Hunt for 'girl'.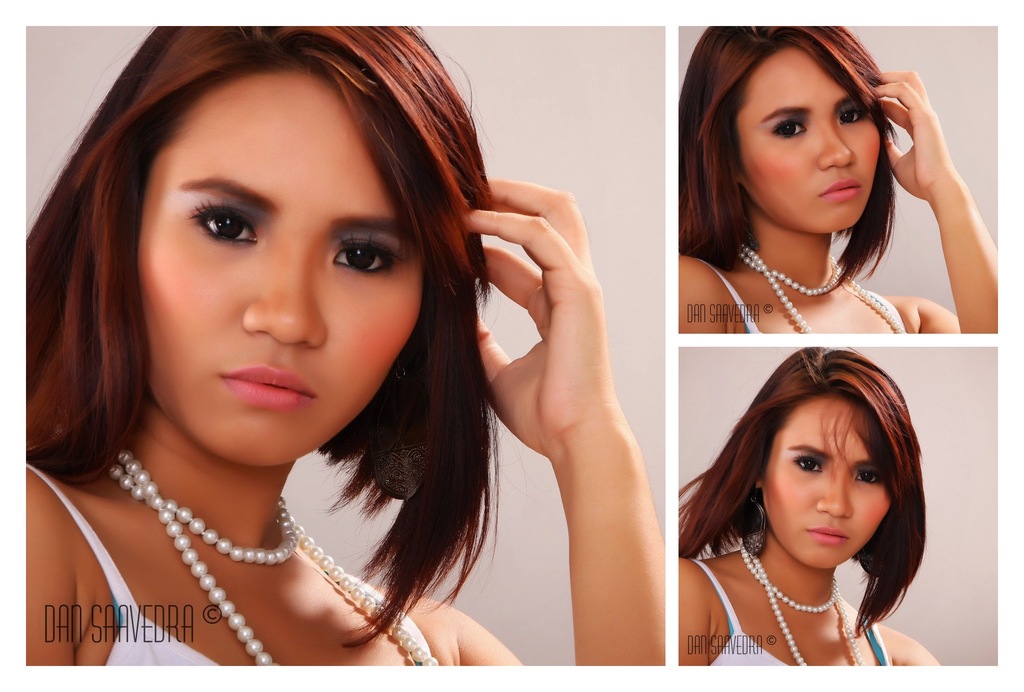
Hunted down at (679,347,940,670).
